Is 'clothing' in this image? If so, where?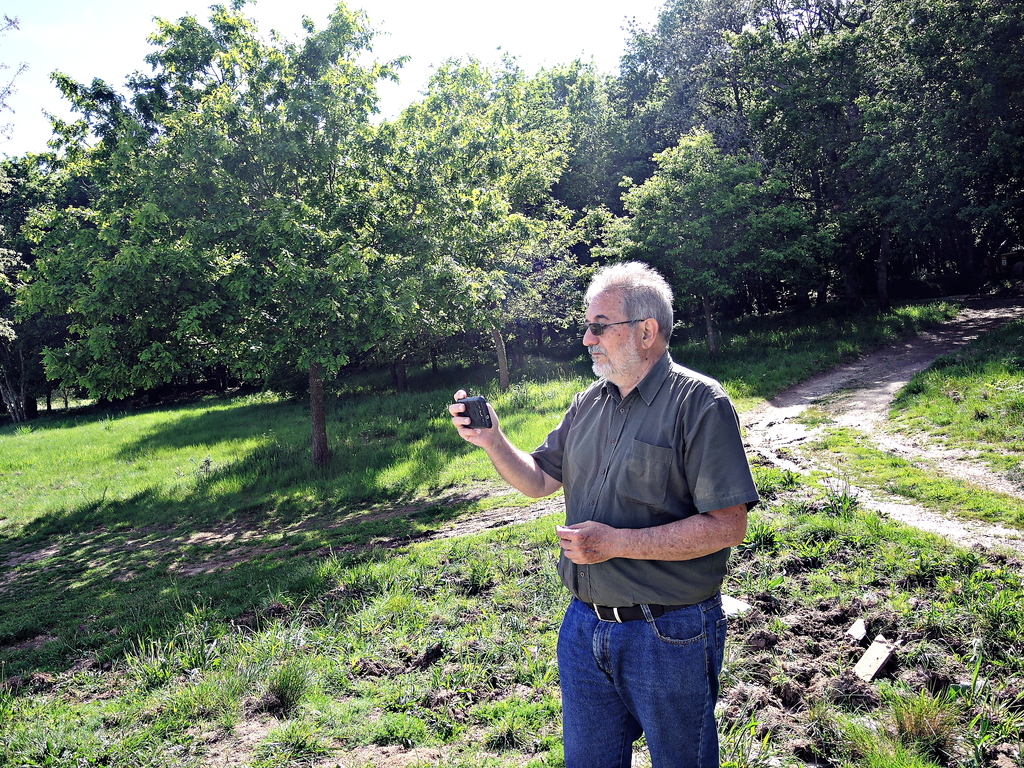
Yes, at (556,606,736,767).
